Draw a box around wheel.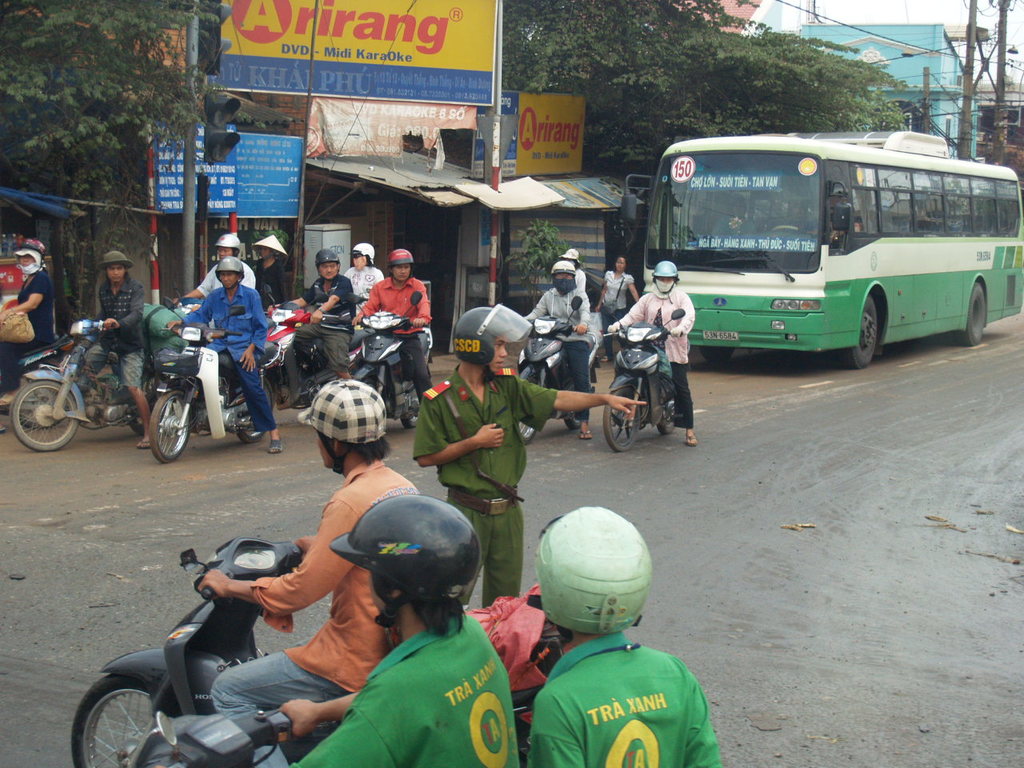
bbox=[143, 388, 190, 462].
